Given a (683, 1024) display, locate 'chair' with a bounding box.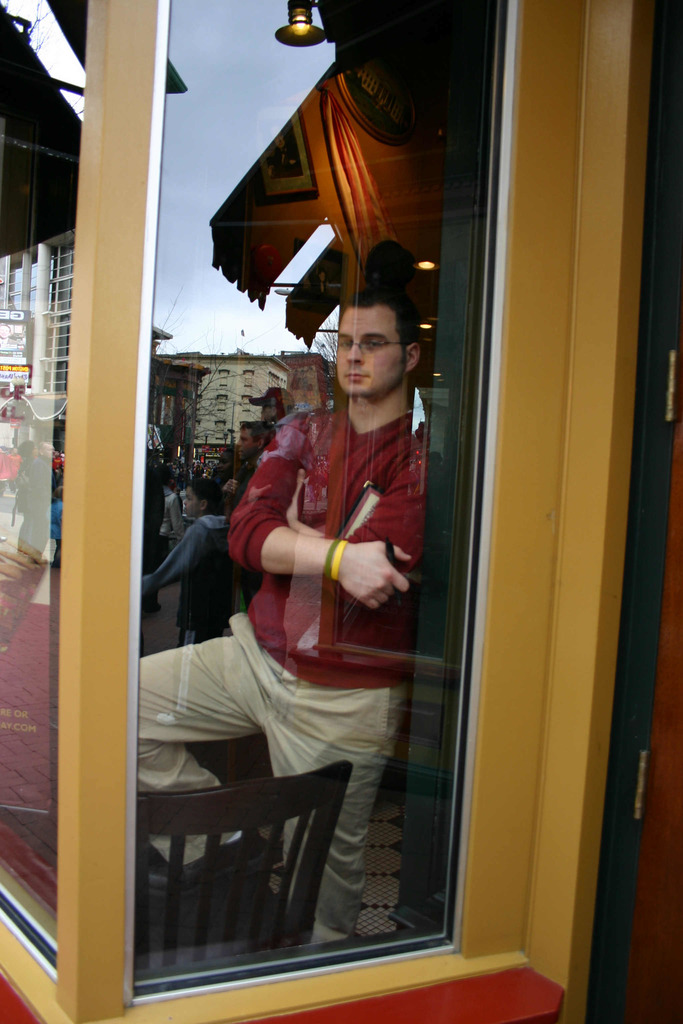
Located: left=124, top=762, right=339, bottom=991.
